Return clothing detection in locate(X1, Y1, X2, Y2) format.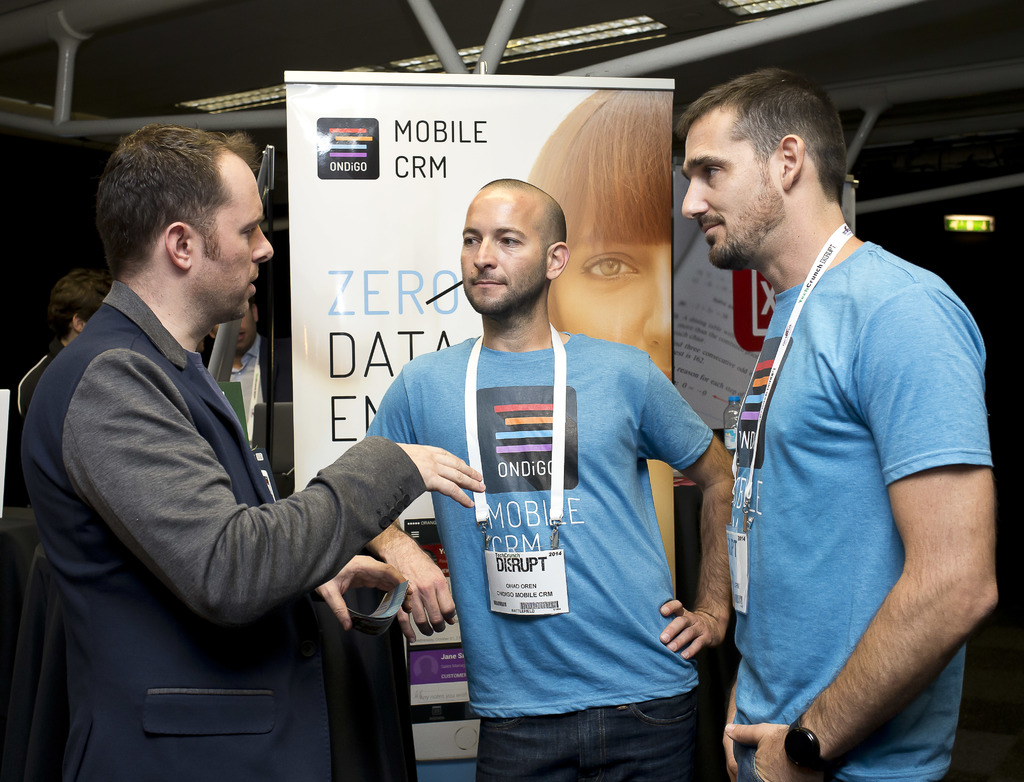
locate(17, 339, 68, 418).
